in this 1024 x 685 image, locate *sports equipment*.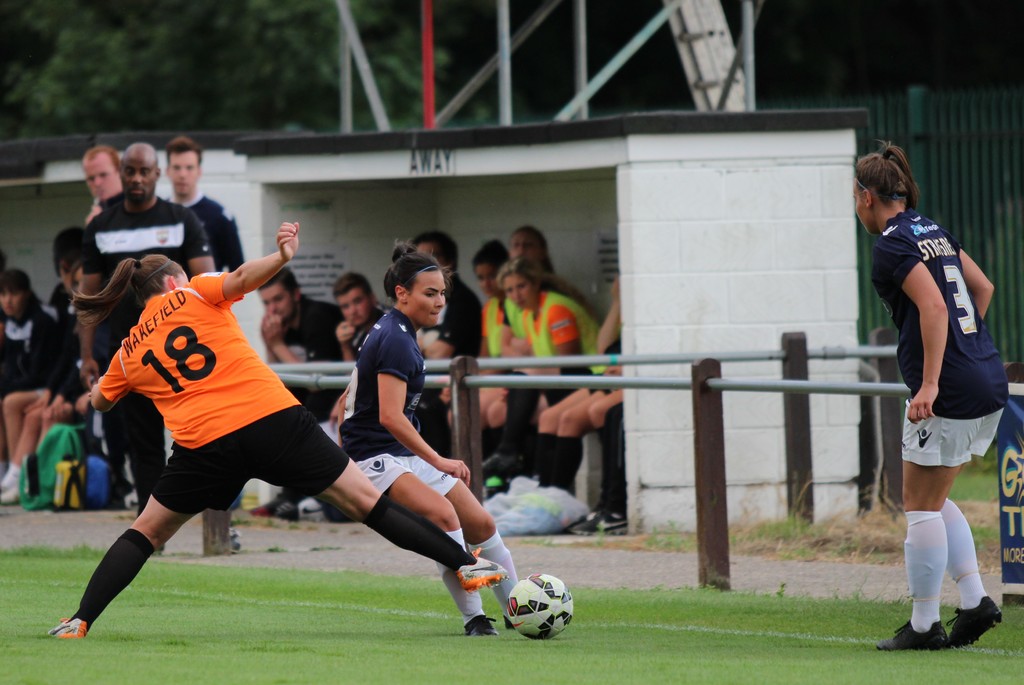
Bounding box: (x1=463, y1=615, x2=501, y2=635).
